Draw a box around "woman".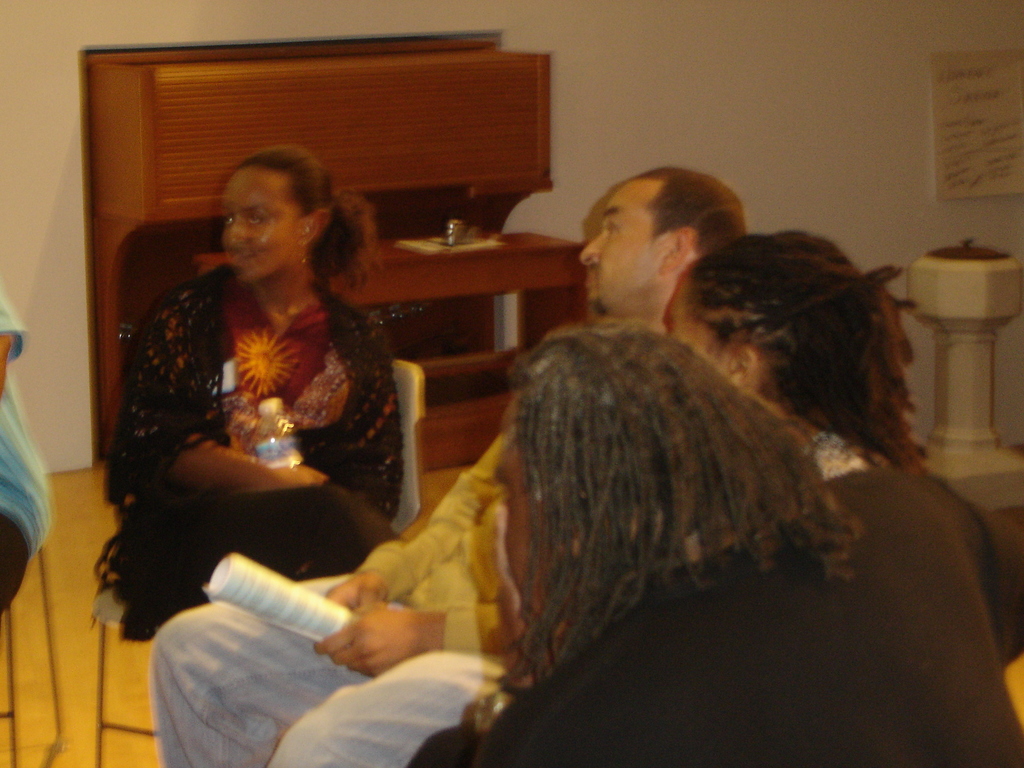
locate(668, 230, 927, 483).
